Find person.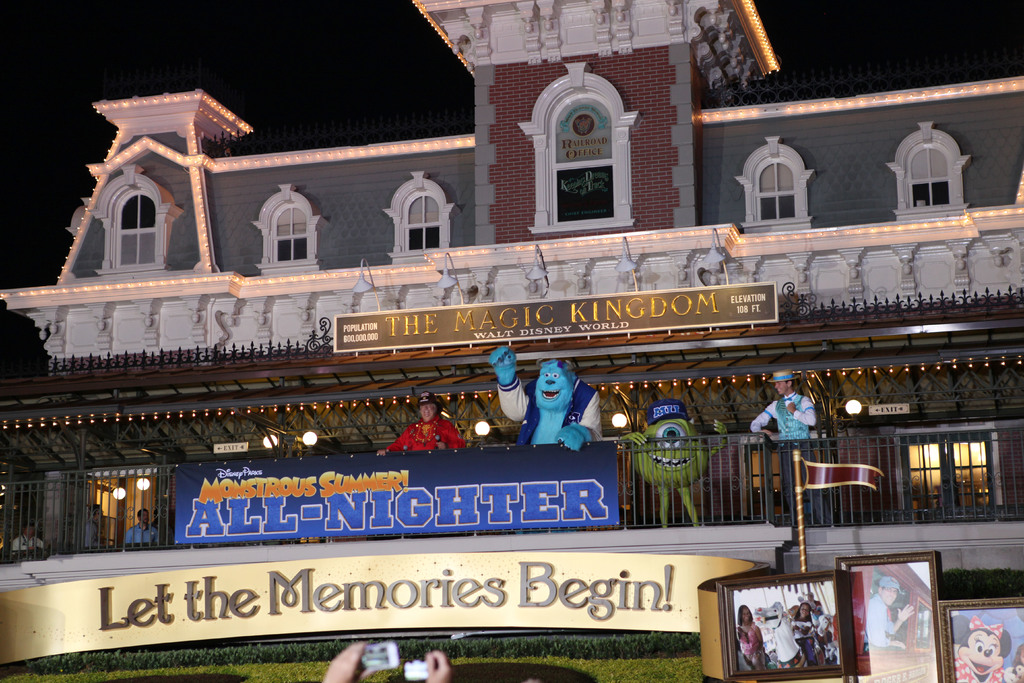
x1=485, y1=338, x2=605, y2=452.
